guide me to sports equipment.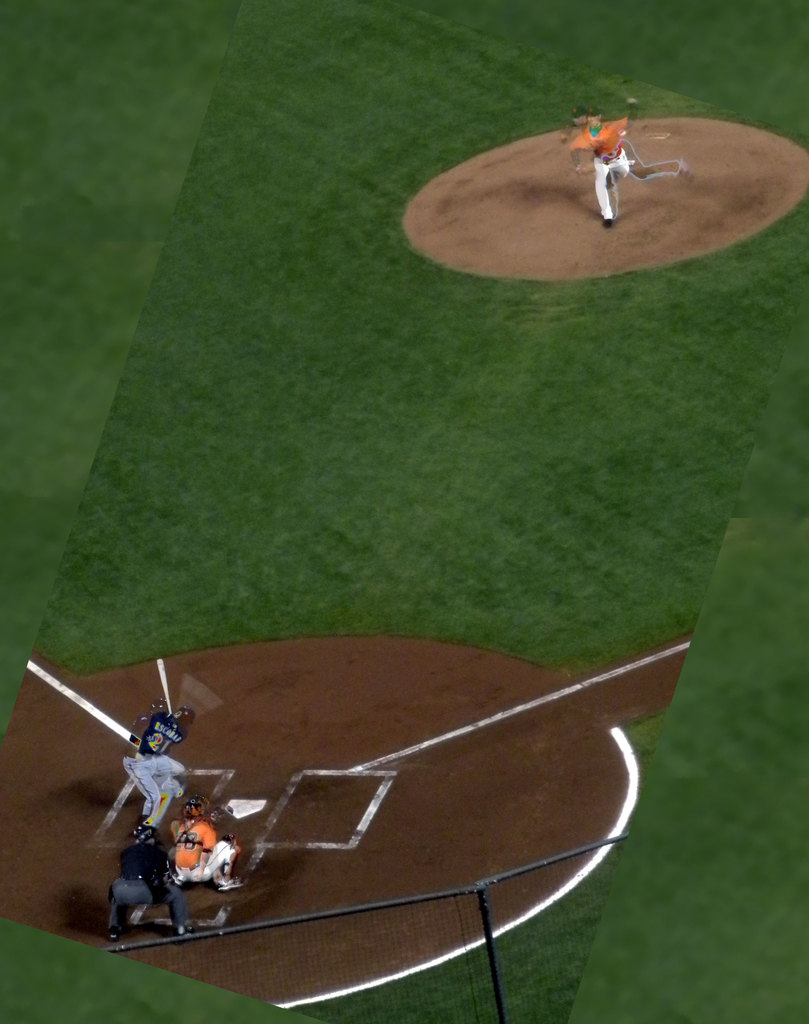
Guidance: crop(627, 97, 634, 106).
